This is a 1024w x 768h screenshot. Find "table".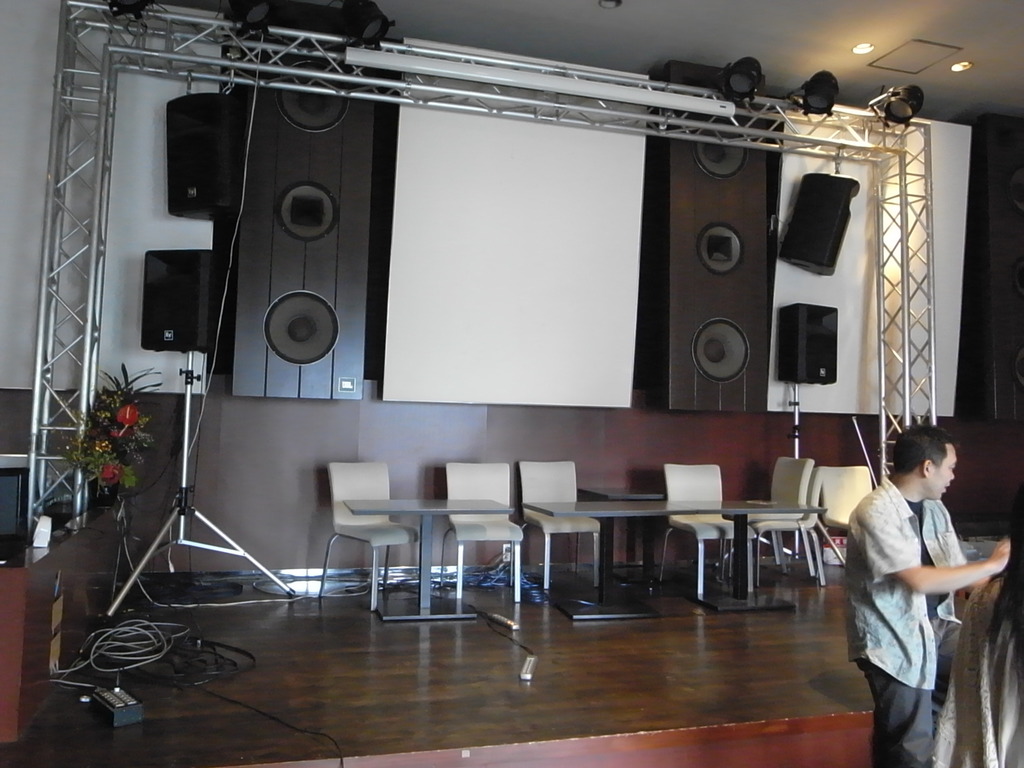
Bounding box: bbox=(344, 500, 511, 621).
